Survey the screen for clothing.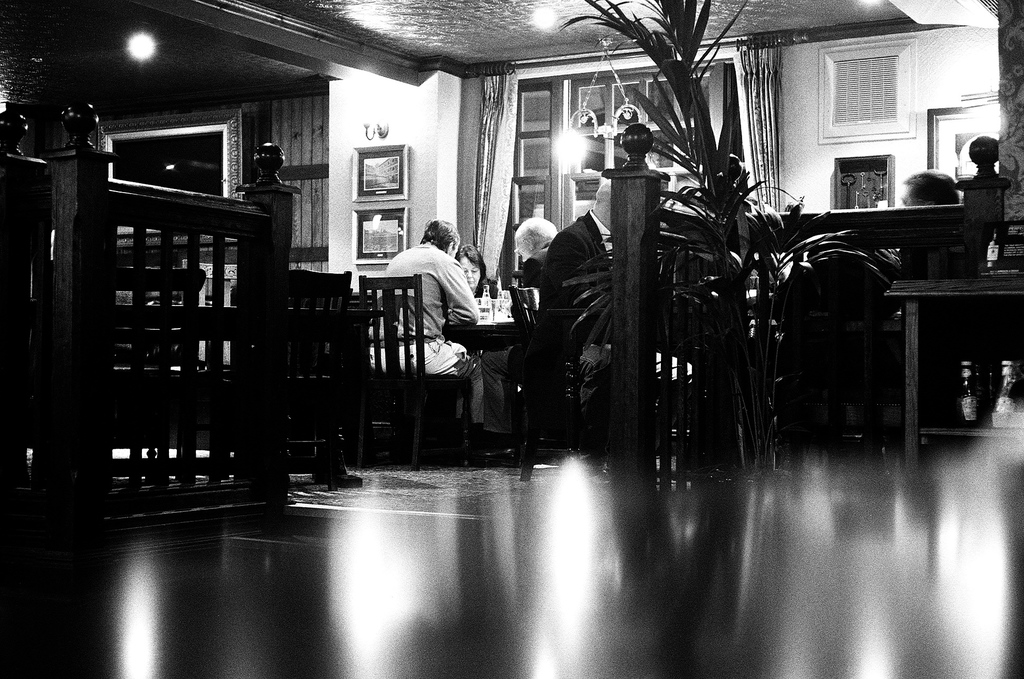
Survey found: 369, 242, 484, 424.
